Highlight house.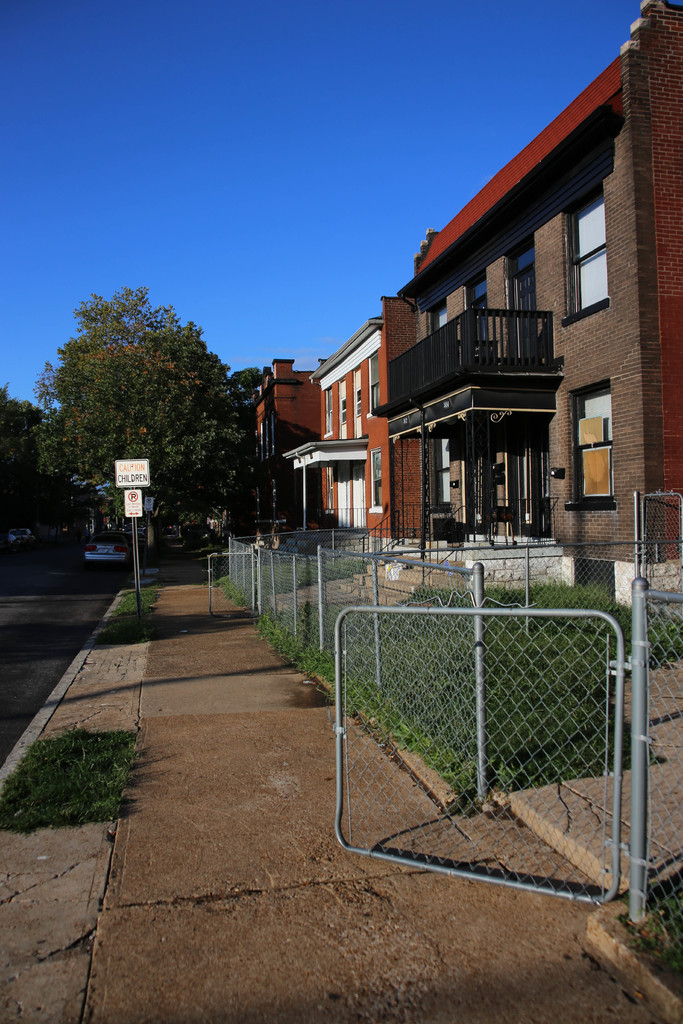
Highlighted region: (left=218, top=347, right=337, bottom=541).
